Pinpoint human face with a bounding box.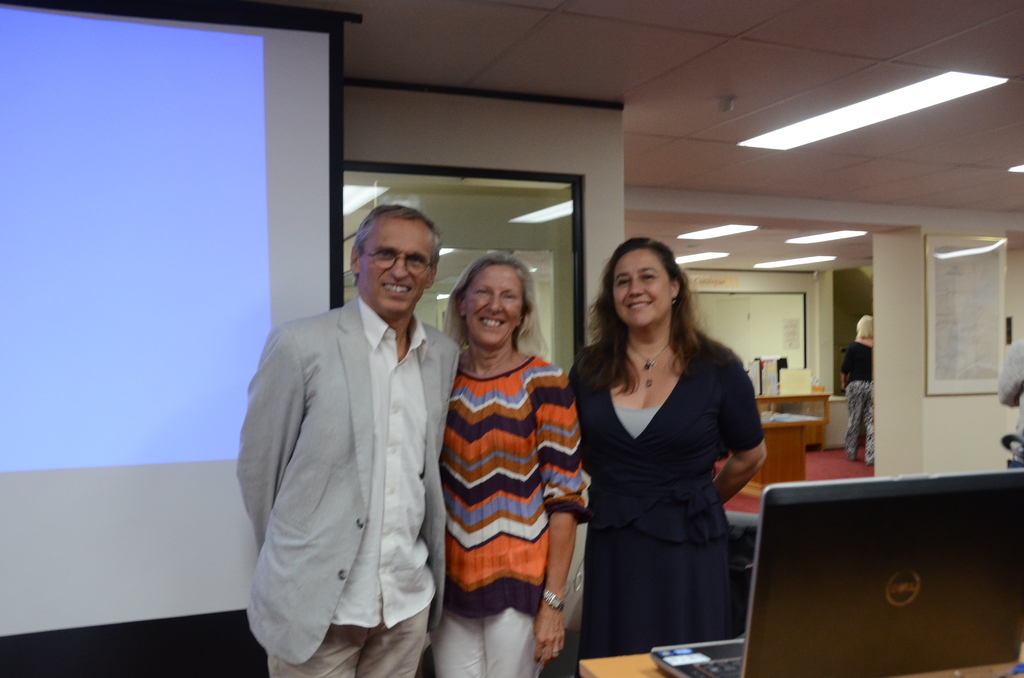
detection(366, 218, 430, 312).
